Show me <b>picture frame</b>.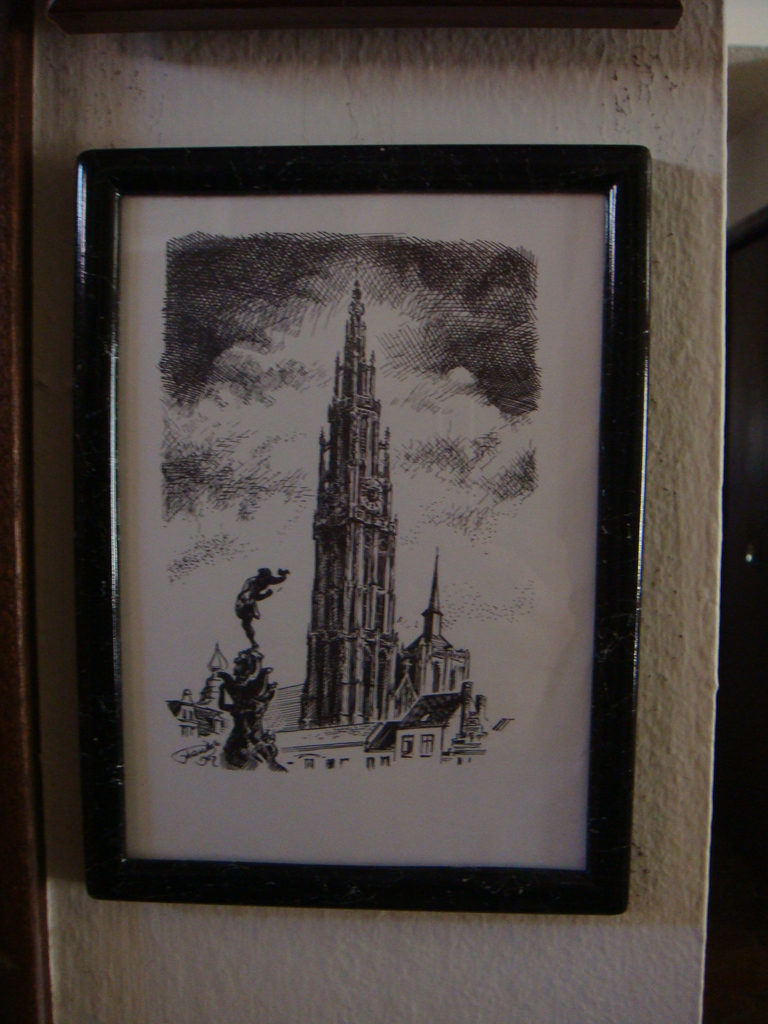
<b>picture frame</b> is here: BBox(63, 140, 651, 918).
